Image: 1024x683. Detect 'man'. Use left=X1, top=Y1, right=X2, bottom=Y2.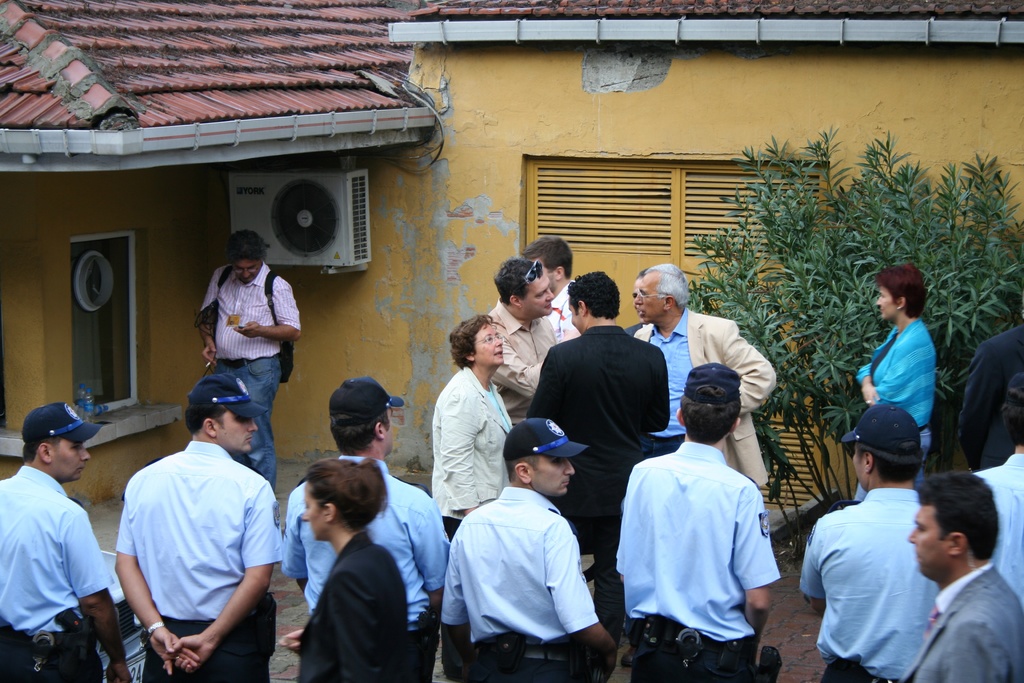
left=623, top=265, right=651, bottom=334.
